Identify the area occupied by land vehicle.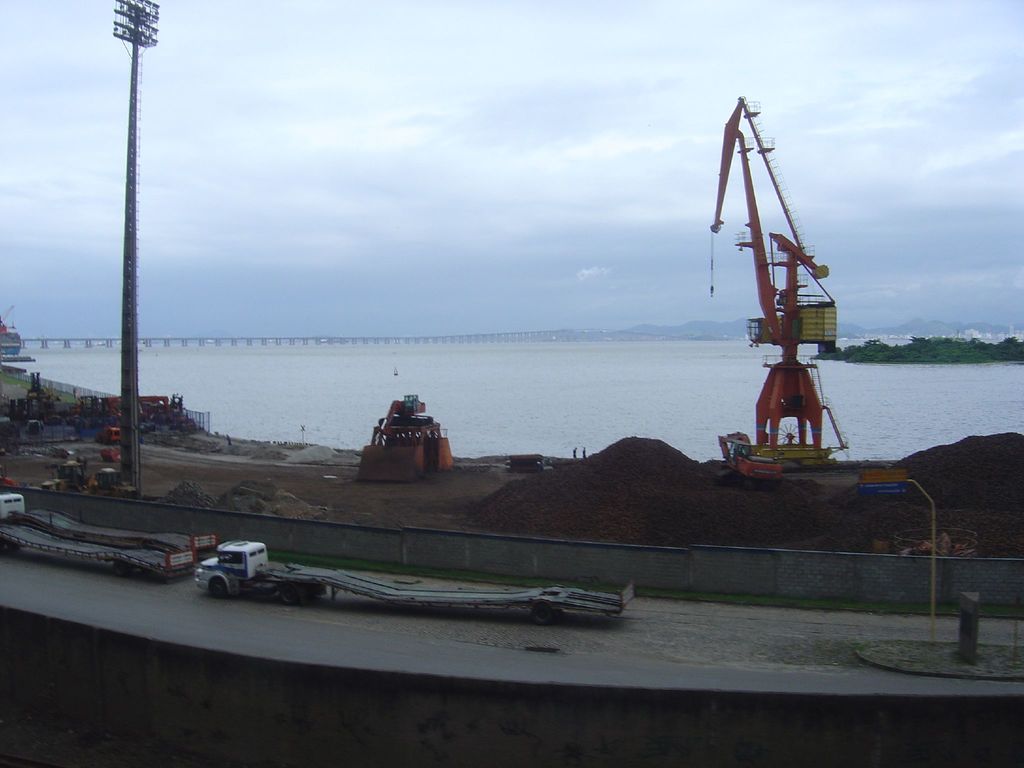
Area: (196,536,639,627).
